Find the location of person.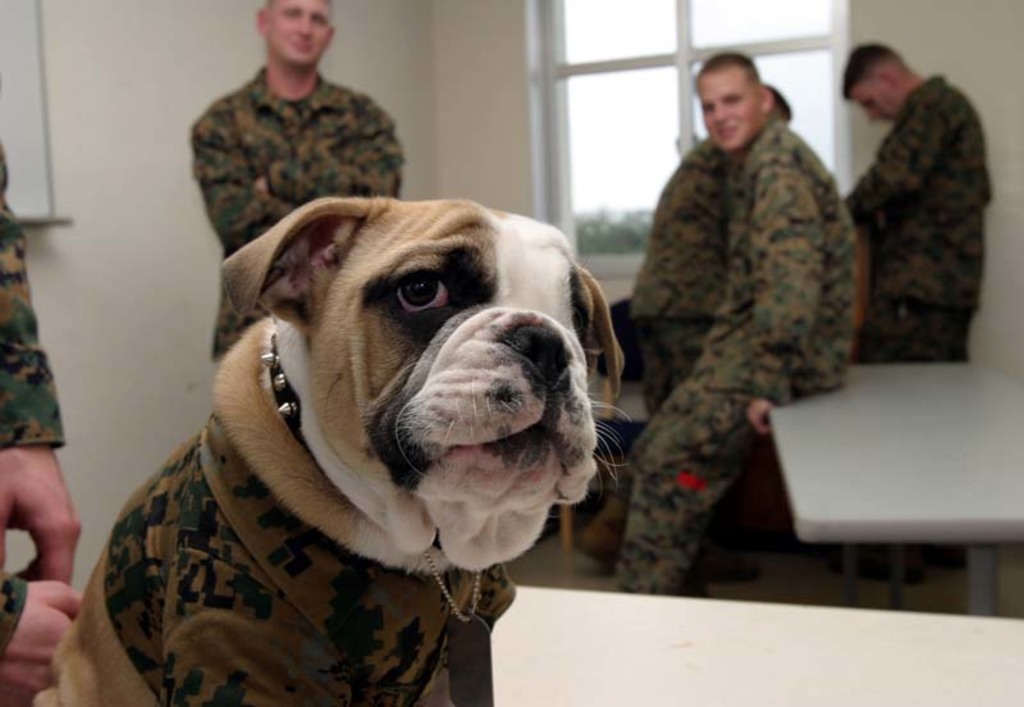
Location: 837:38:1001:583.
